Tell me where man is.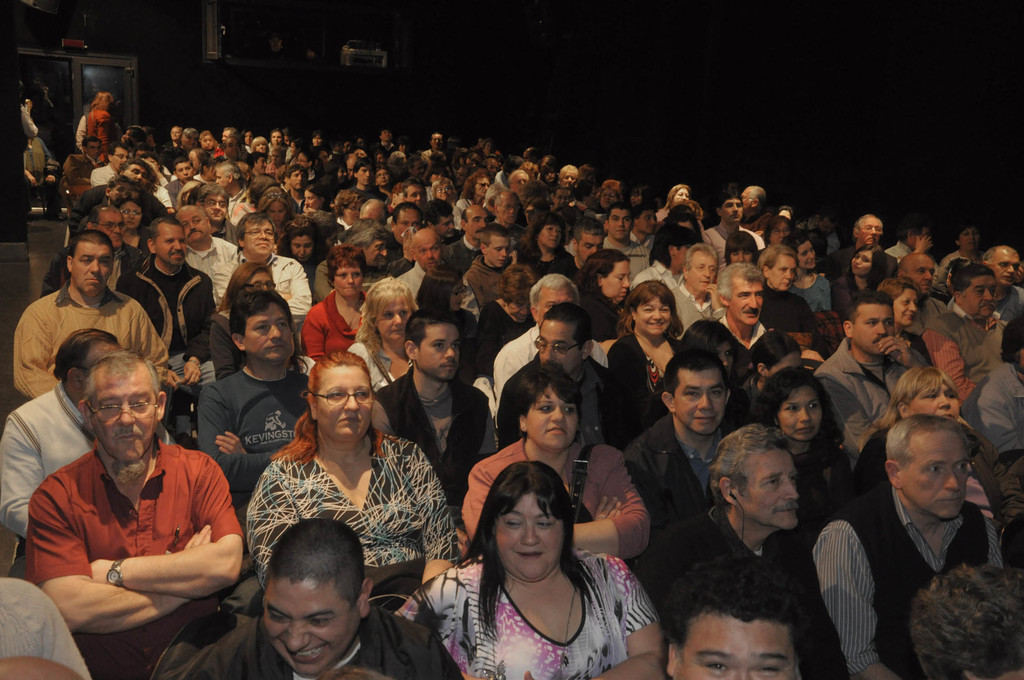
man is at l=488, t=273, r=612, b=407.
